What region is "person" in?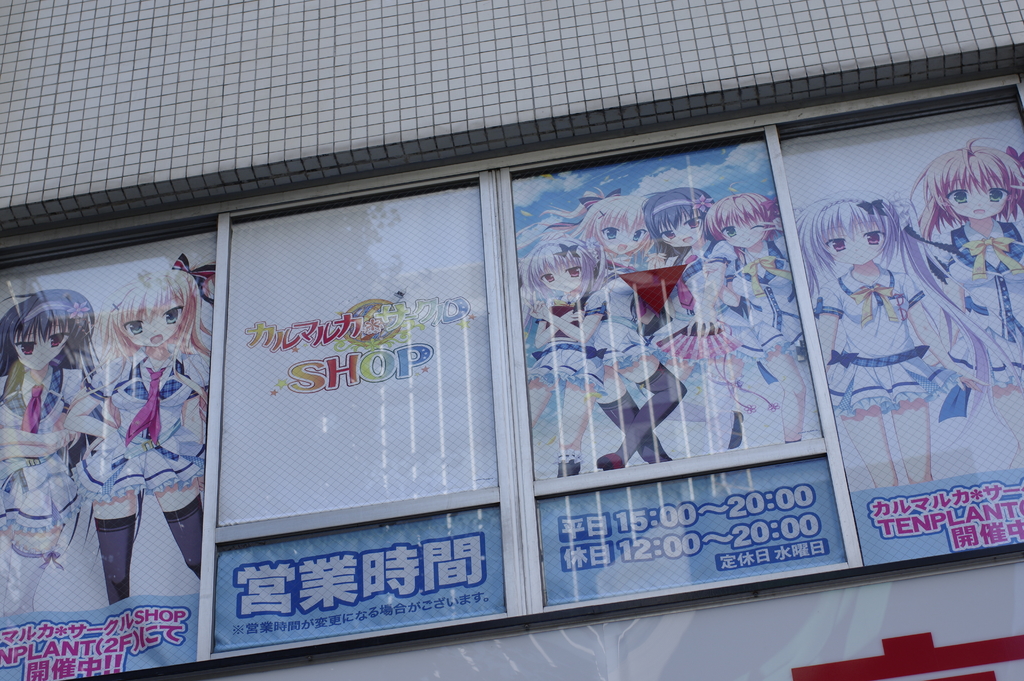
rect(636, 179, 748, 461).
